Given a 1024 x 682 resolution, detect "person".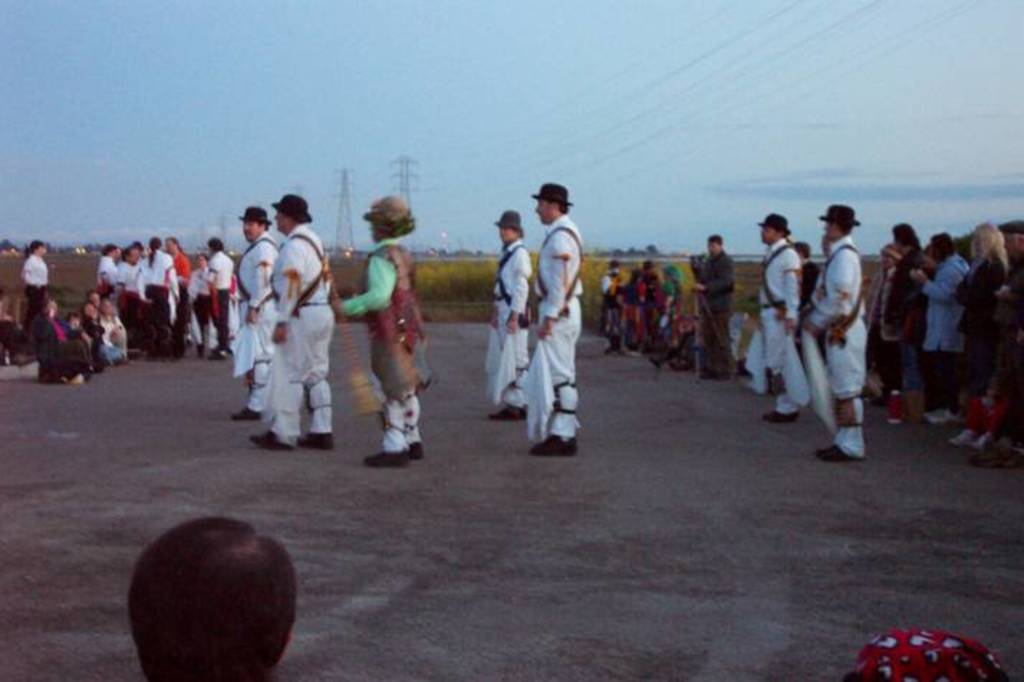
bbox=(132, 514, 302, 681).
